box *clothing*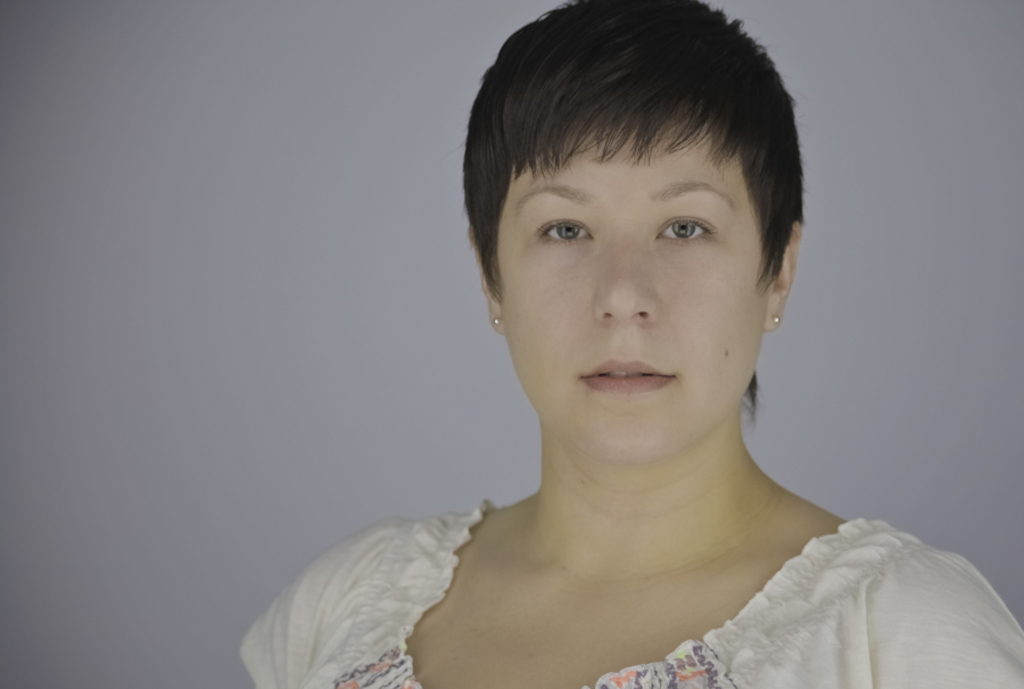
x1=258 y1=398 x2=1000 y2=684
